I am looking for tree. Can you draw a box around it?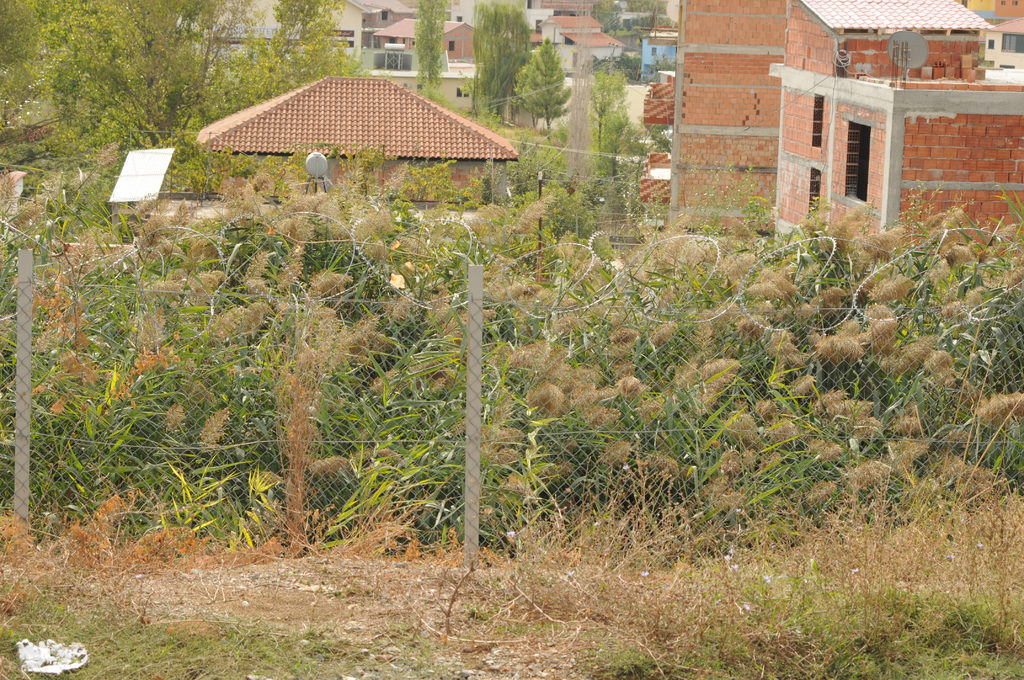
Sure, the bounding box is [0, 0, 335, 174].
